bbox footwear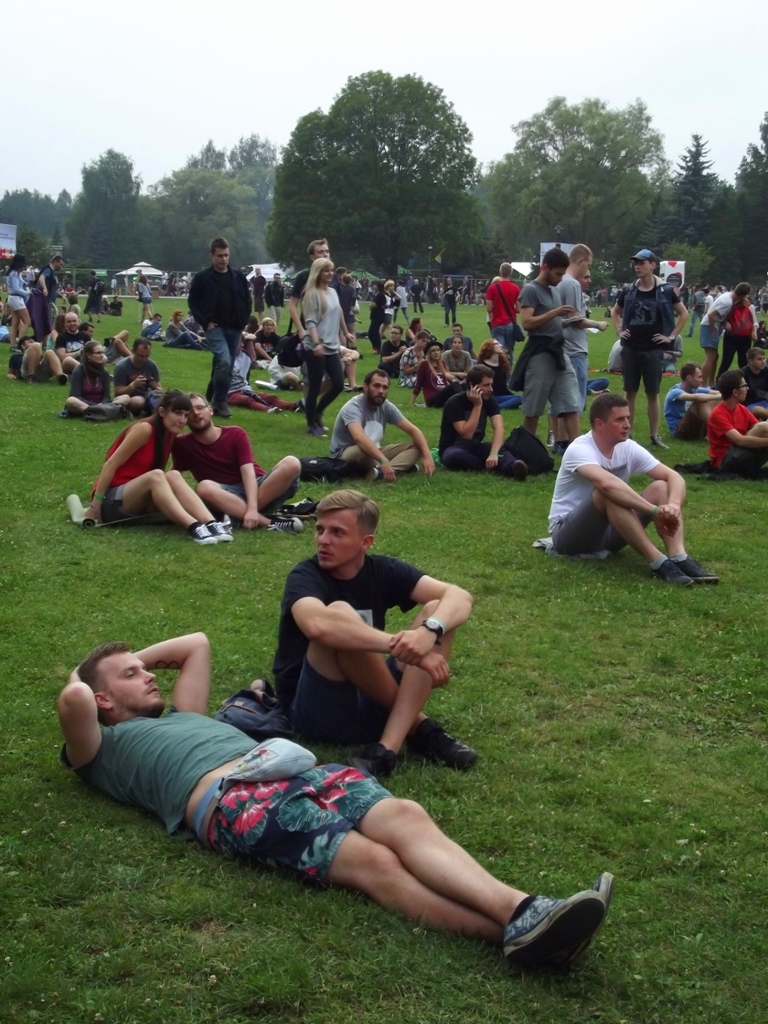
locate(678, 561, 714, 584)
